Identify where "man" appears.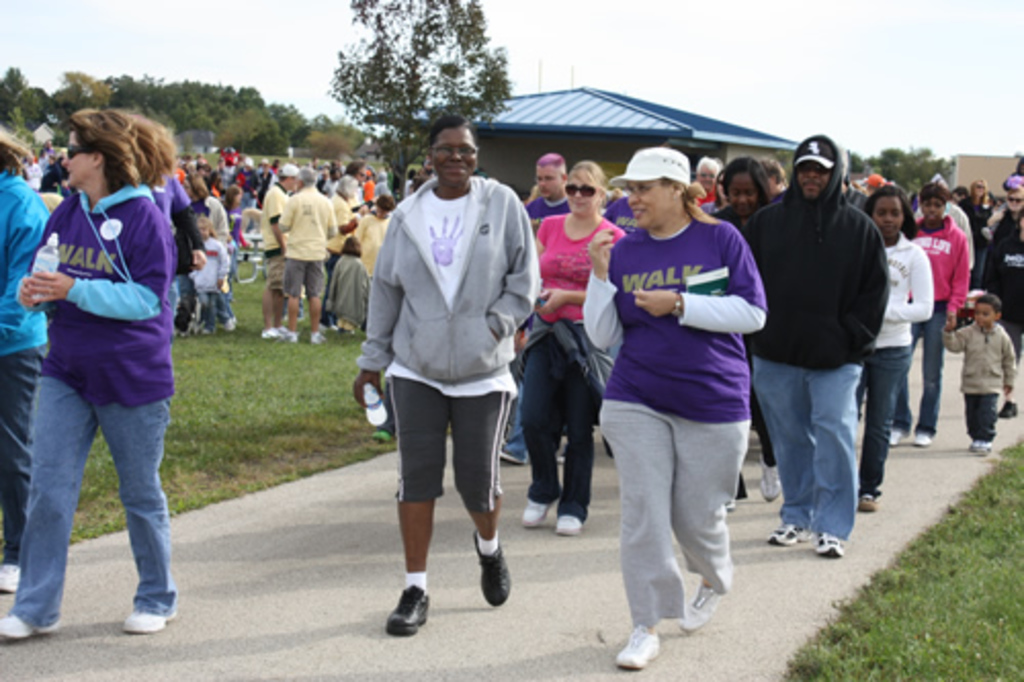
Appears at select_region(354, 119, 537, 629).
